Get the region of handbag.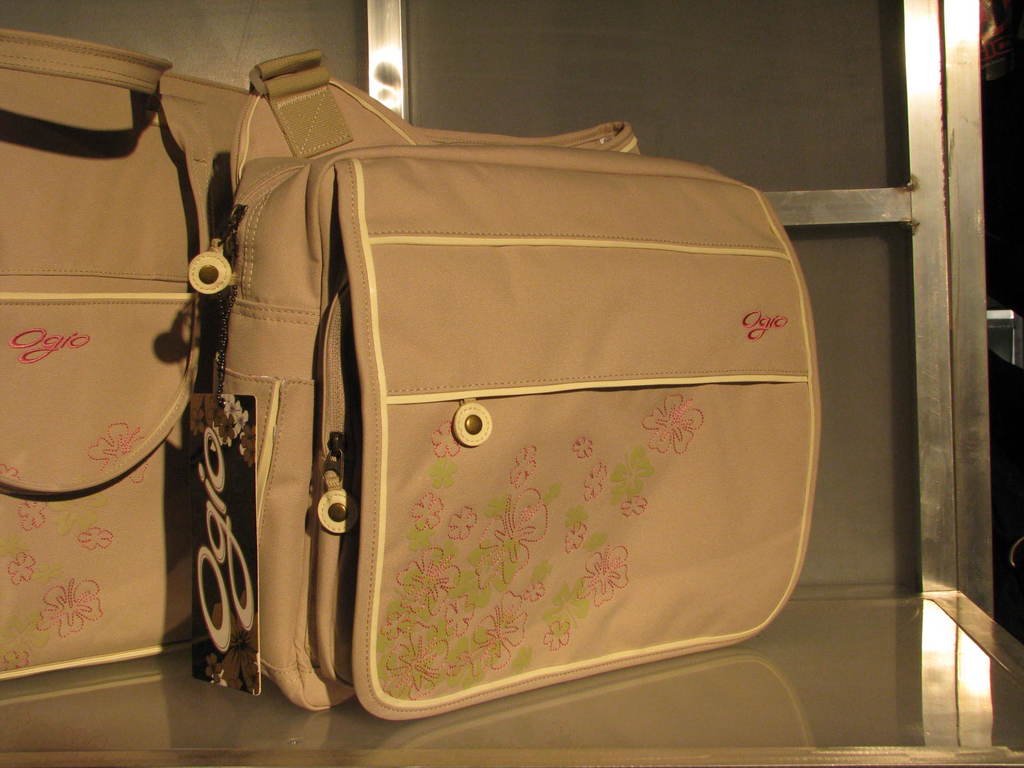
left=1, top=23, right=252, bottom=678.
